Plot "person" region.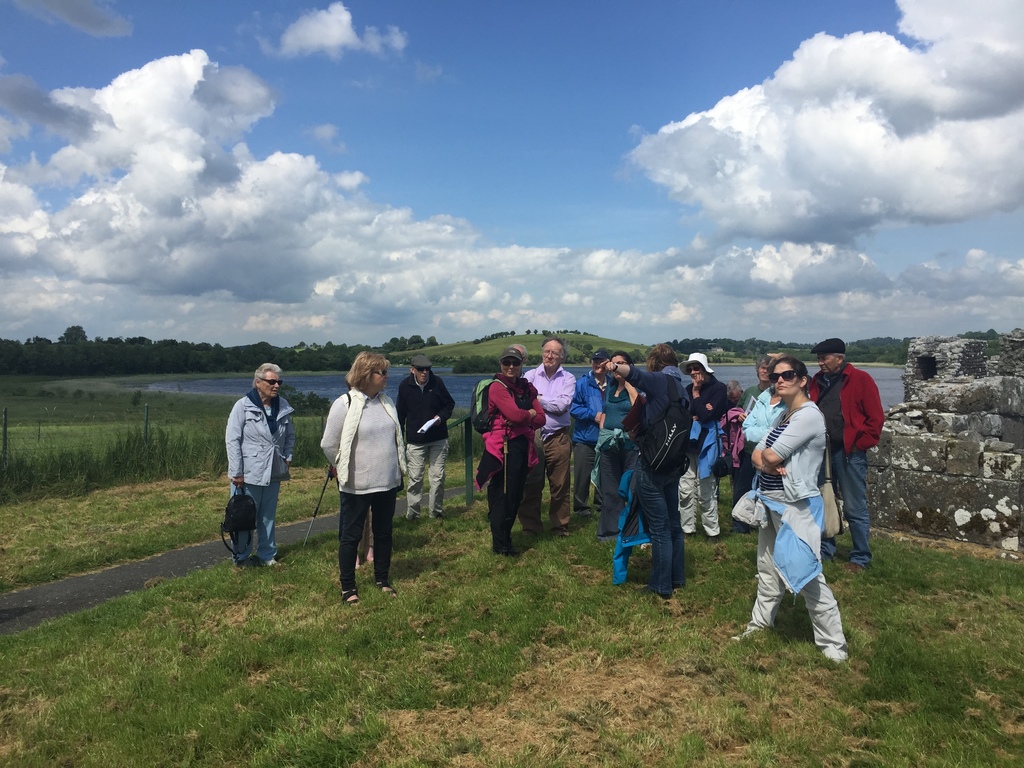
Plotted at detection(394, 351, 453, 516).
